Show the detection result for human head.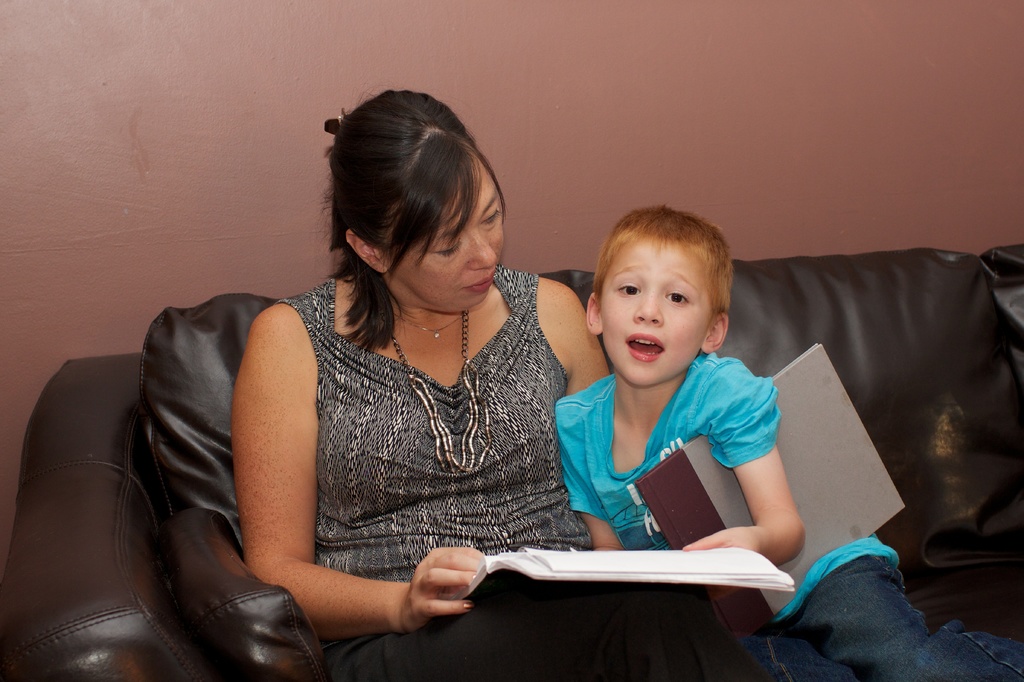
locate(309, 107, 508, 317).
